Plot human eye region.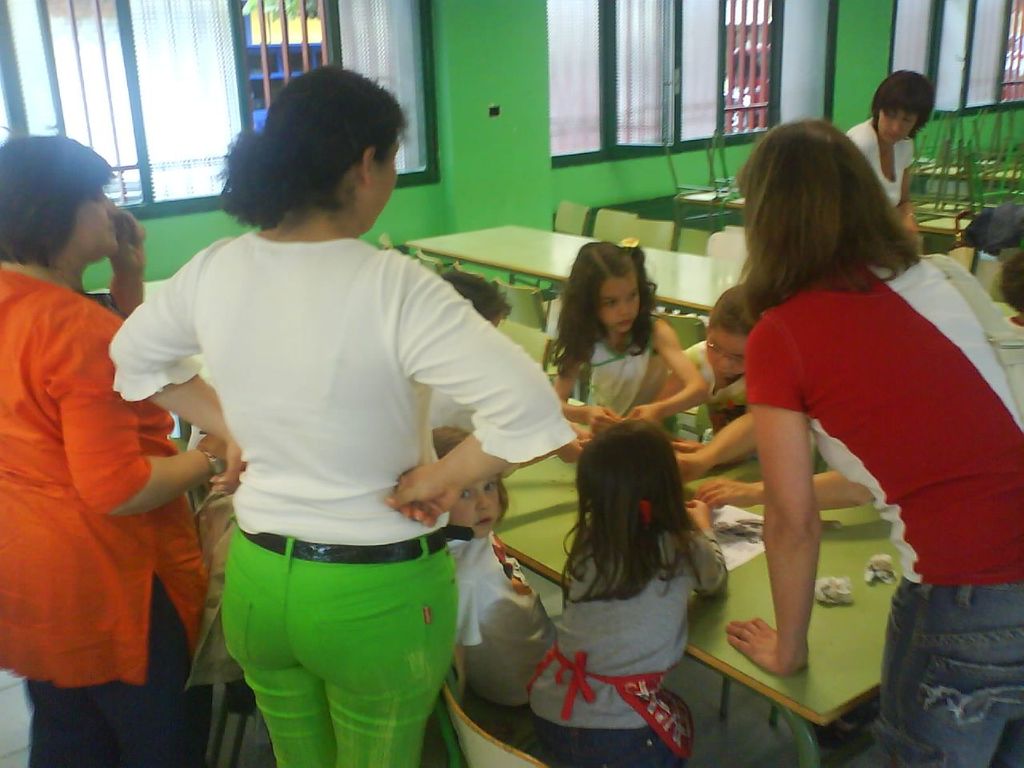
Plotted at BBox(461, 489, 474, 506).
